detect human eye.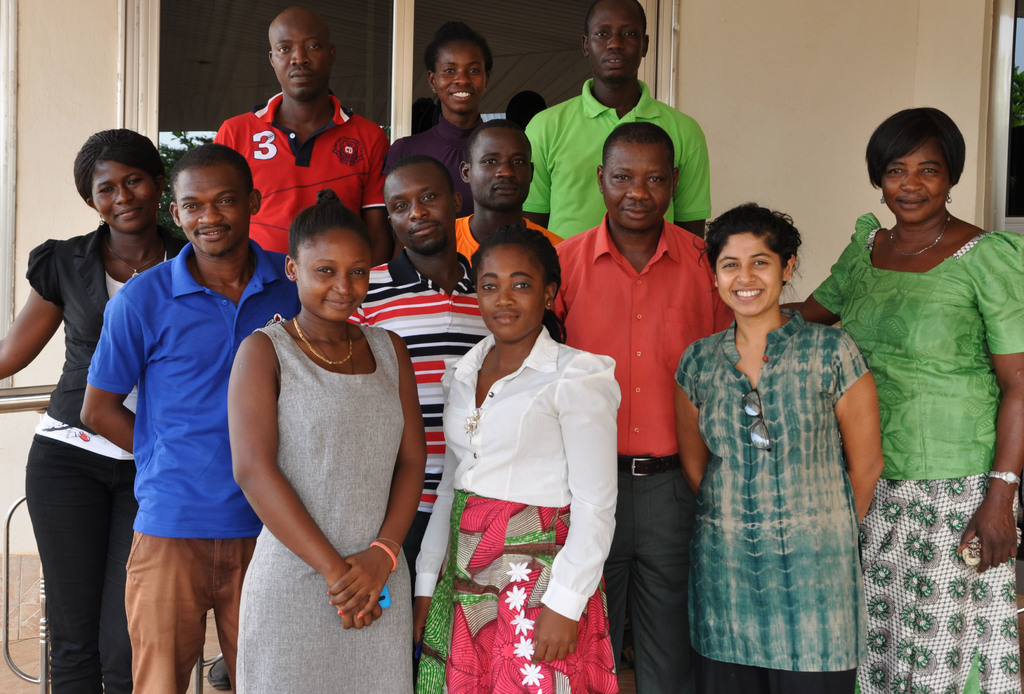
Detected at BBox(182, 202, 201, 211).
